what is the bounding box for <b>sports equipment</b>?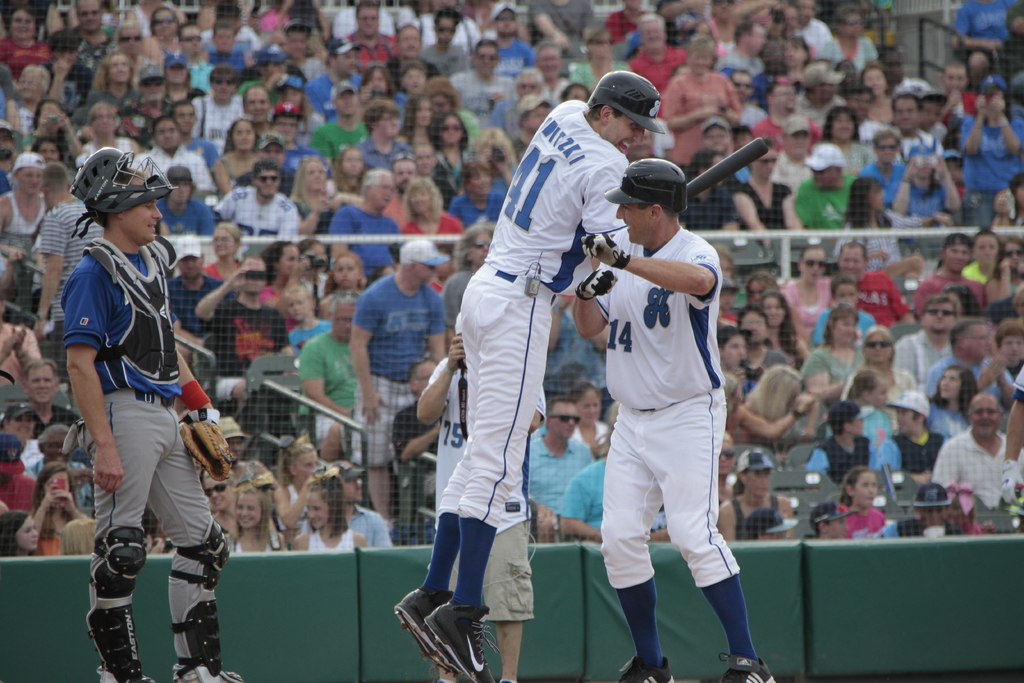
detection(175, 522, 243, 682).
